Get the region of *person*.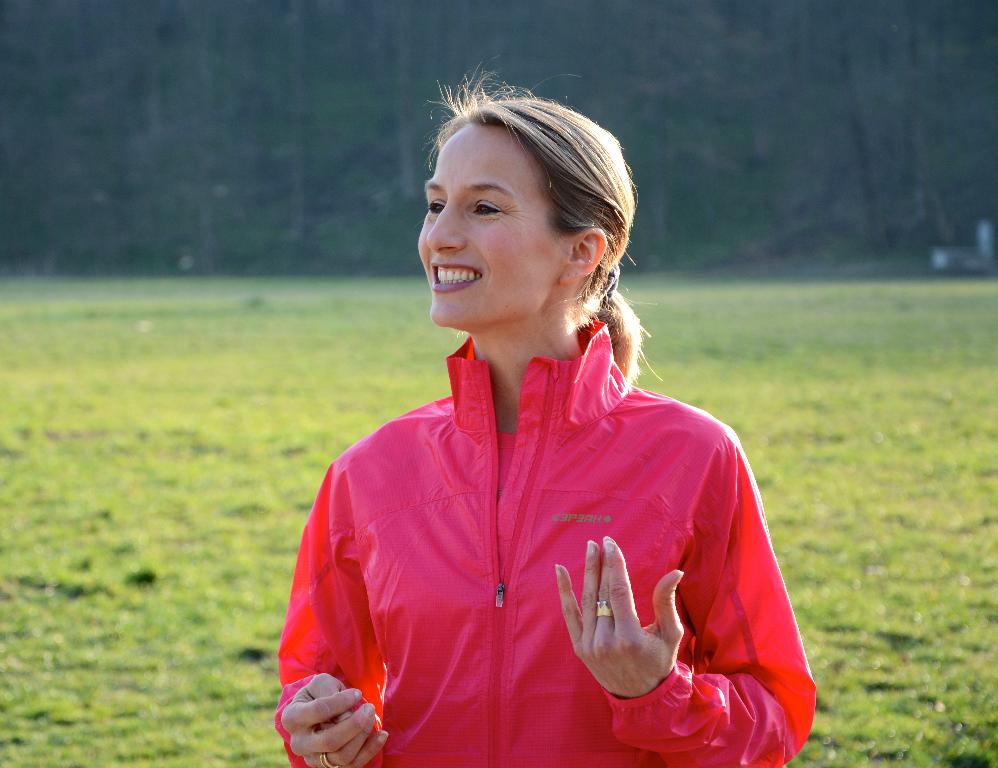
272/58/818/767.
